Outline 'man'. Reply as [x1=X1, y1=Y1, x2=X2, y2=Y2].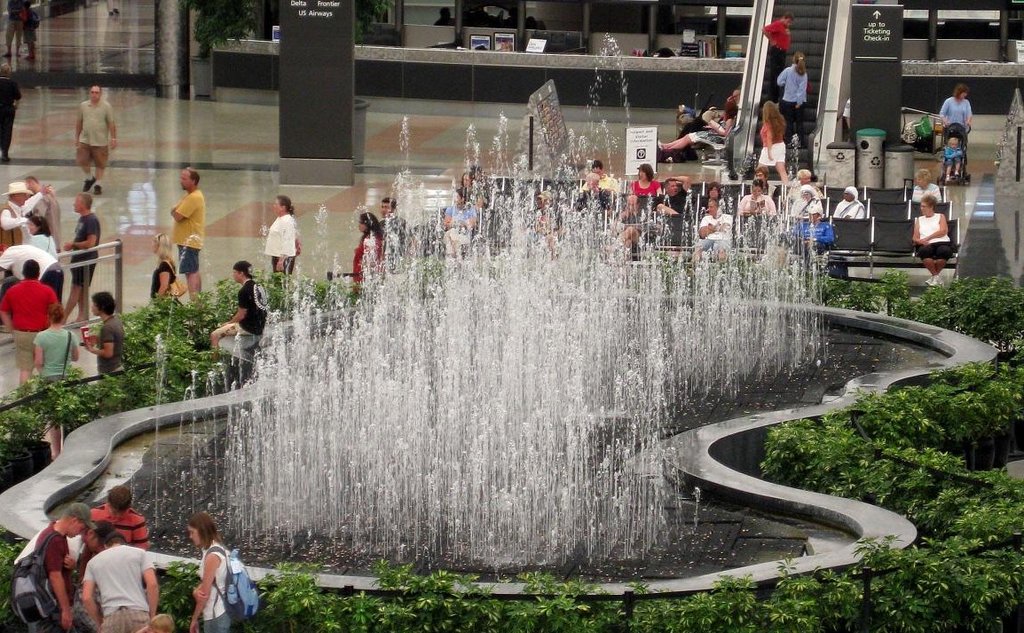
[x1=26, y1=503, x2=106, y2=632].
